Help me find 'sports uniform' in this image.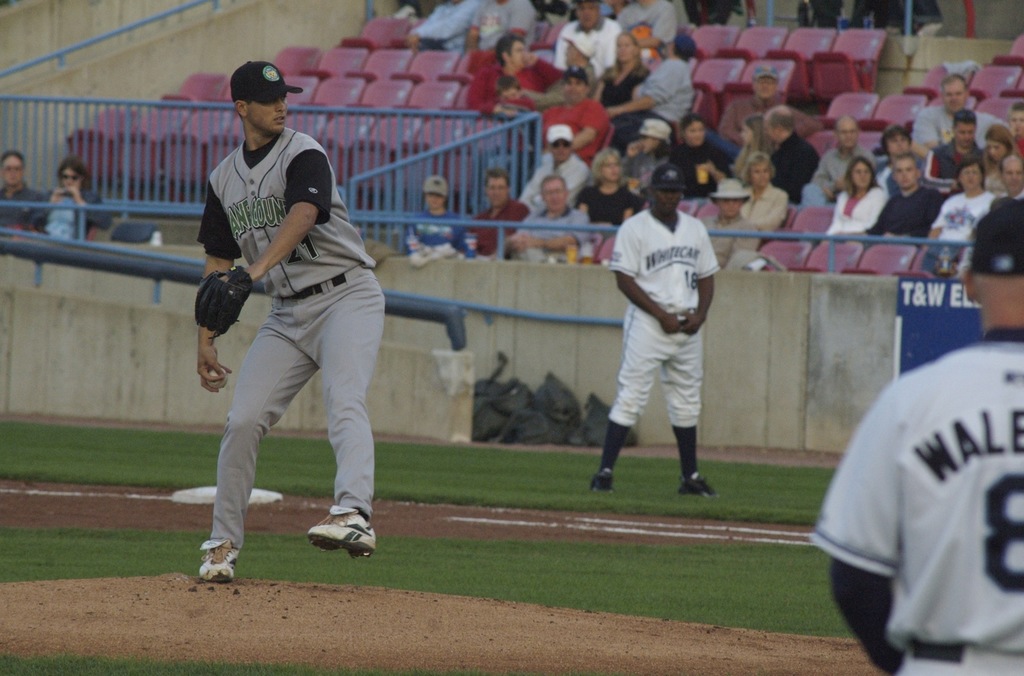
Found it: x1=808, y1=310, x2=1023, y2=675.
